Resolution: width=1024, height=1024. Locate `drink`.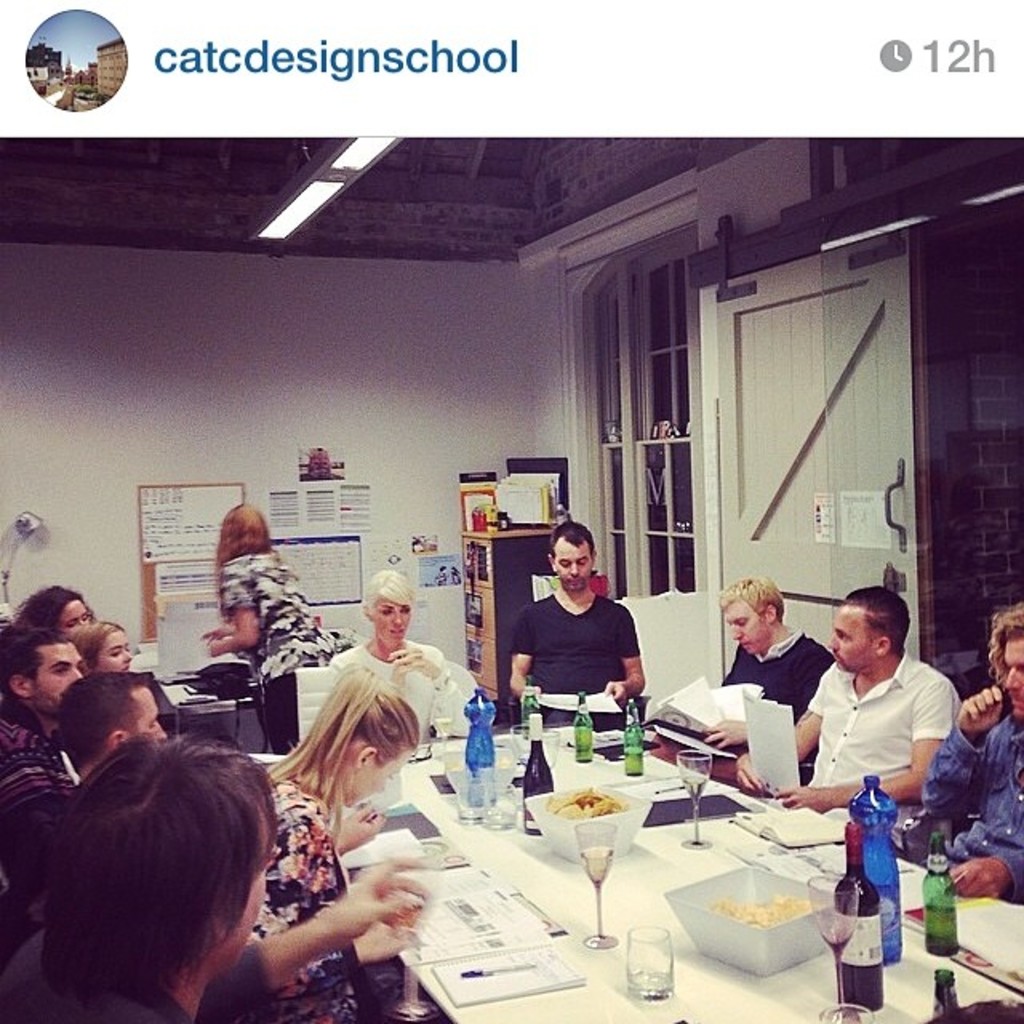
crop(624, 749, 648, 779).
